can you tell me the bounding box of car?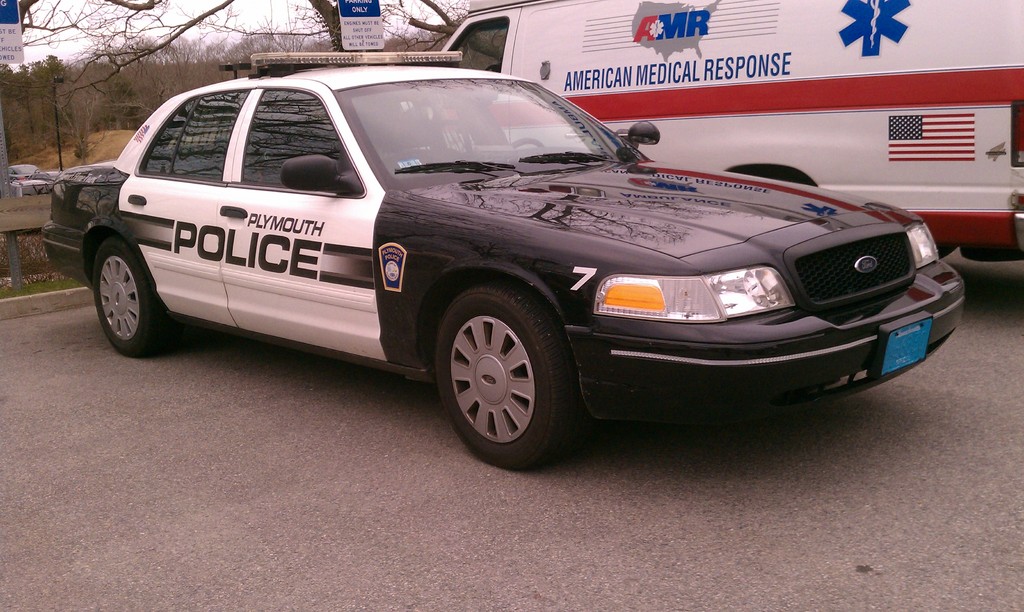
region(6, 181, 44, 198).
